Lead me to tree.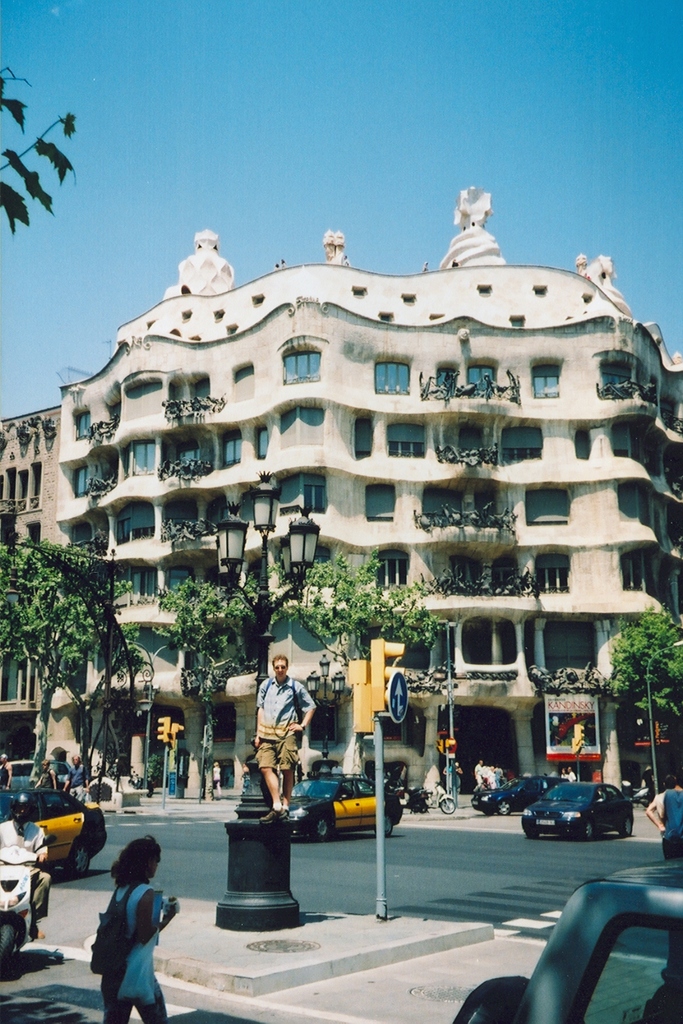
Lead to rect(6, 527, 139, 768).
